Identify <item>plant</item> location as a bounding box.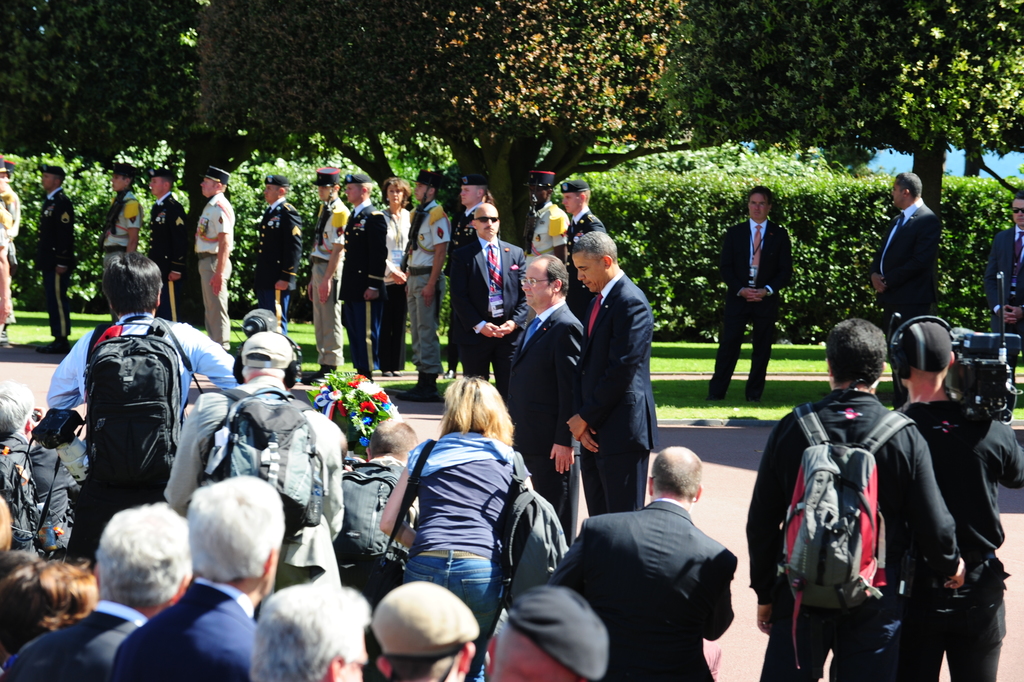
689/141/838/174.
